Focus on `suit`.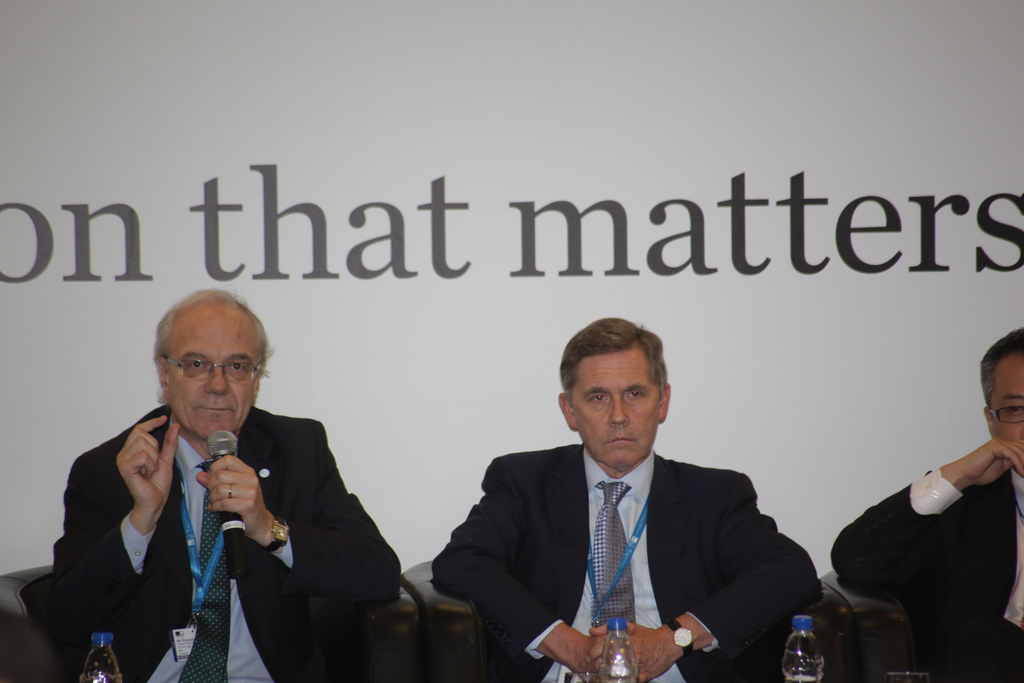
Focused at (left=833, top=465, right=1023, bottom=682).
